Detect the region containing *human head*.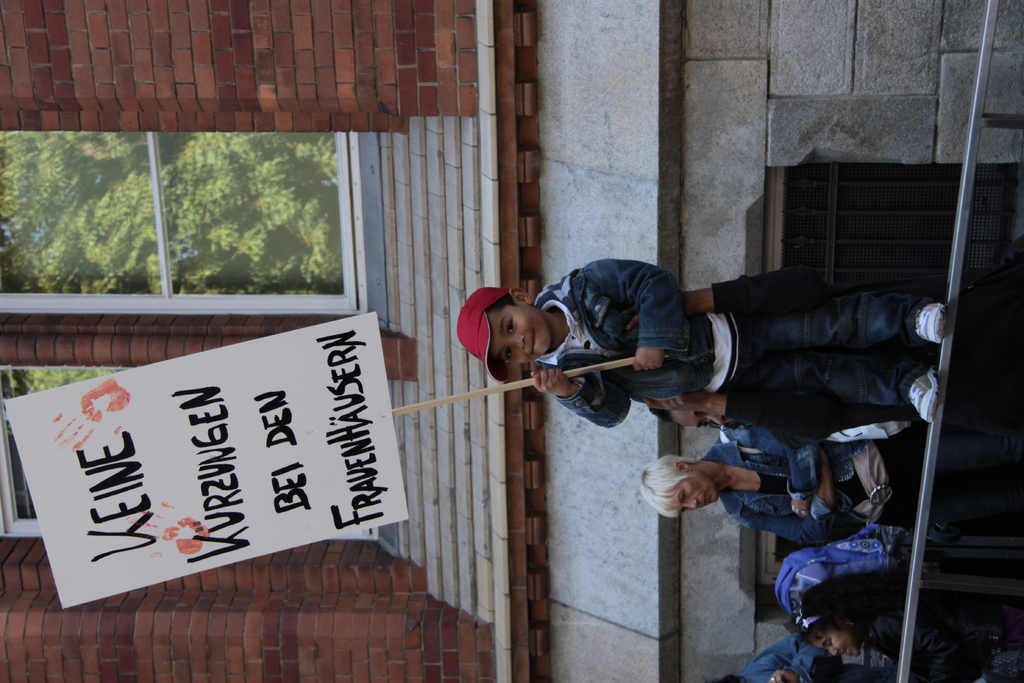
{"left": 796, "top": 578, "right": 865, "bottom": 658}.
